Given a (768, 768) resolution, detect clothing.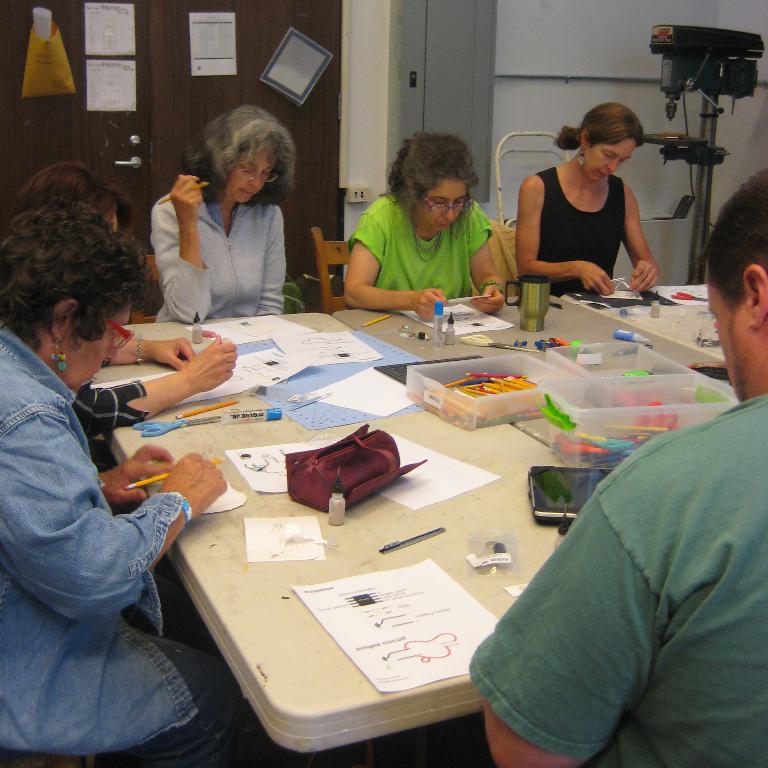
pyautogui.locateOnScreen(455, 372, 756, 765).
